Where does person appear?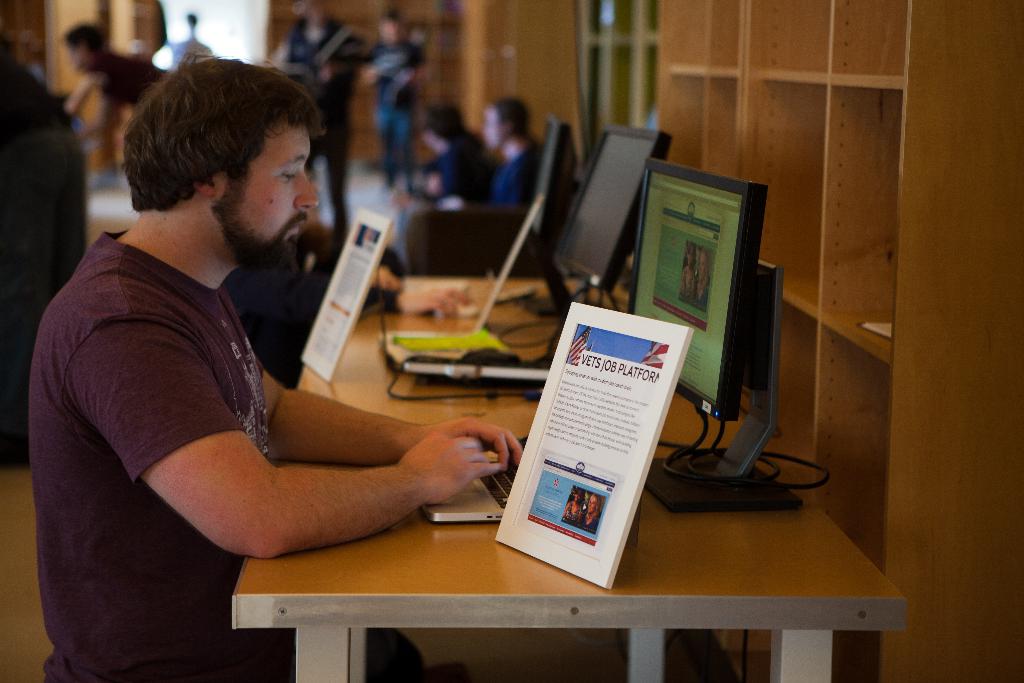
Appears at bbox=[278, 6, 371, 242].
